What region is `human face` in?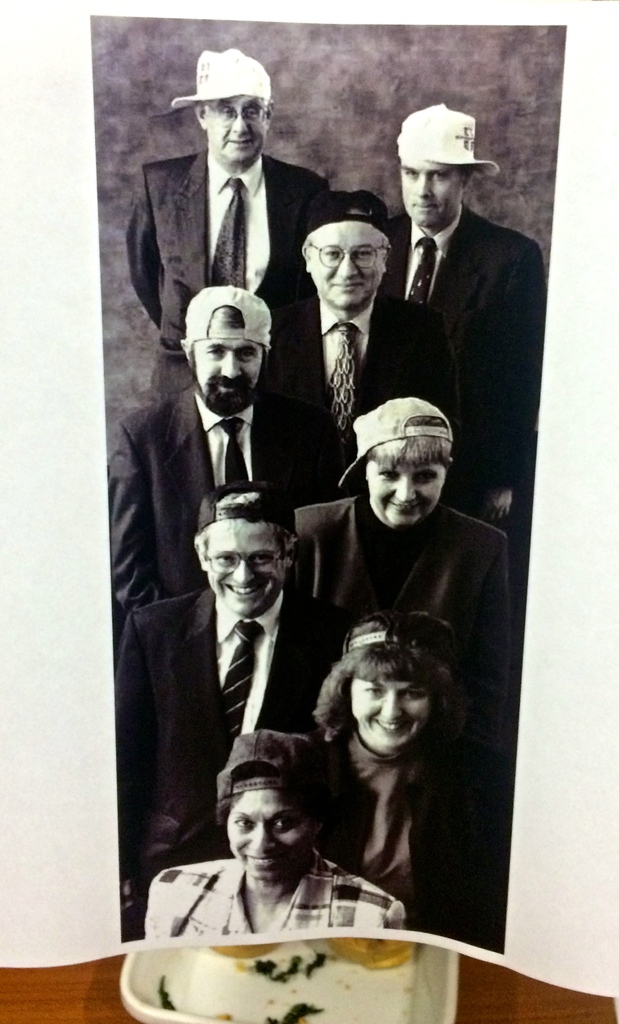
207,525,284,614.
